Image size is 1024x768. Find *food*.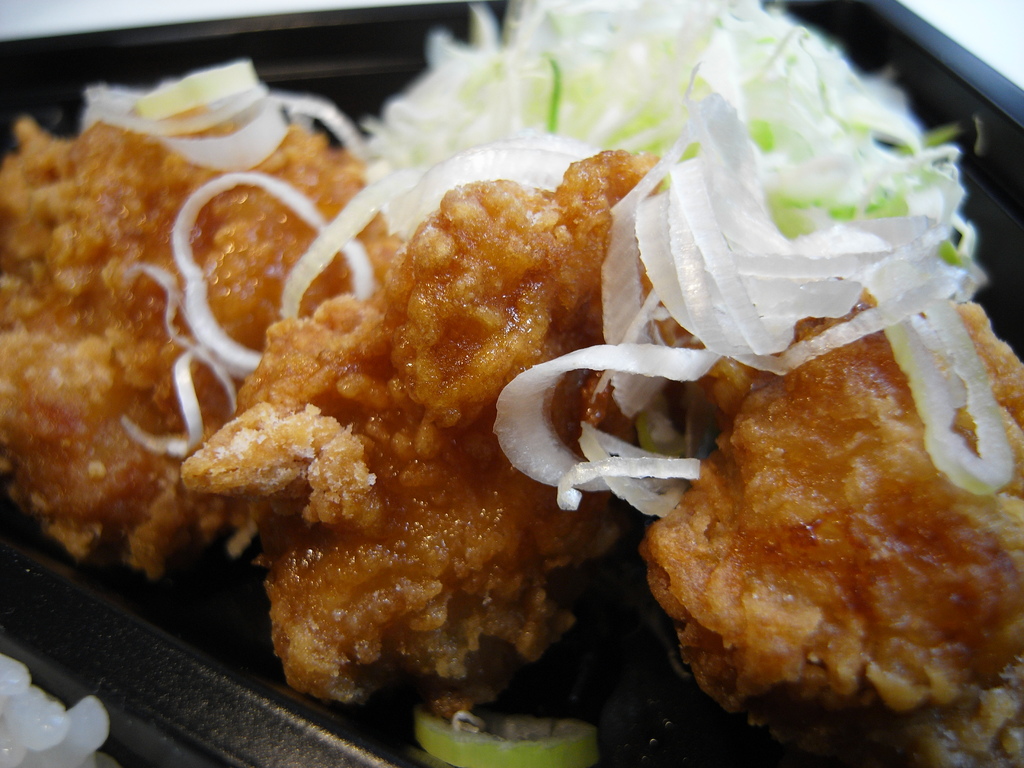
locate(115, 19, 1023, 716).
